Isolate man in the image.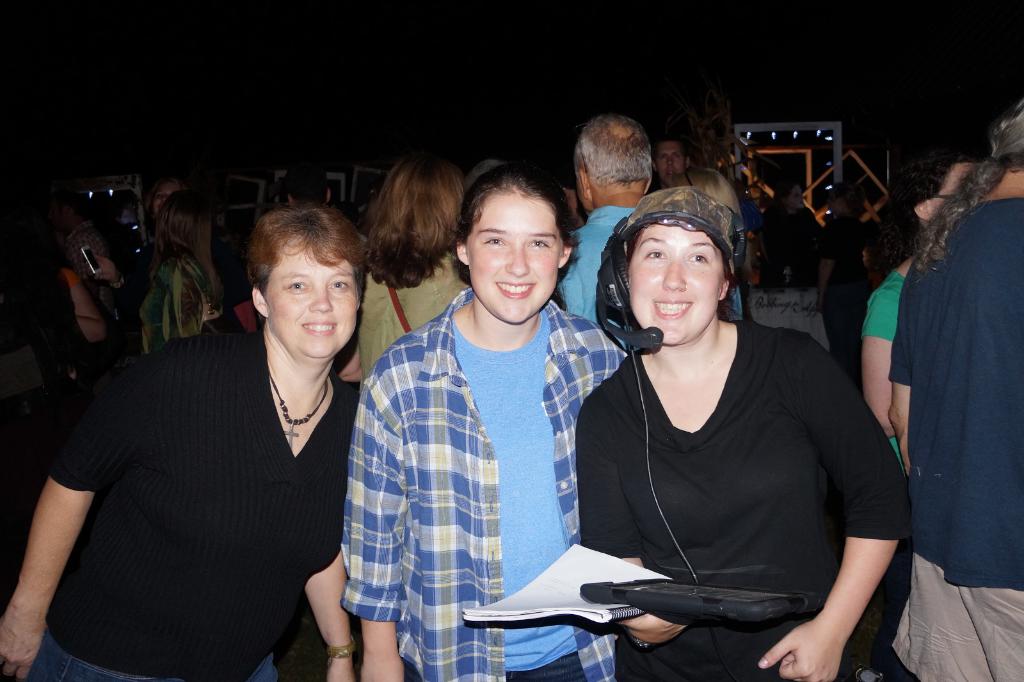
Isolated region: crop(885, 95, 1023, 681).
